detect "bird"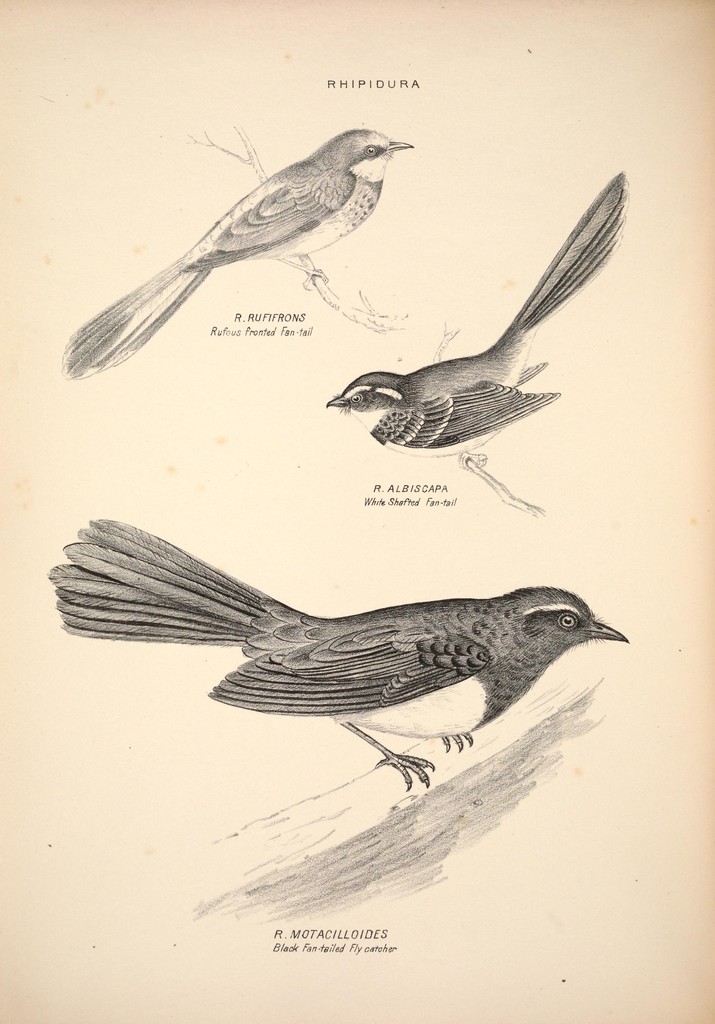
(327,172,636,476)
